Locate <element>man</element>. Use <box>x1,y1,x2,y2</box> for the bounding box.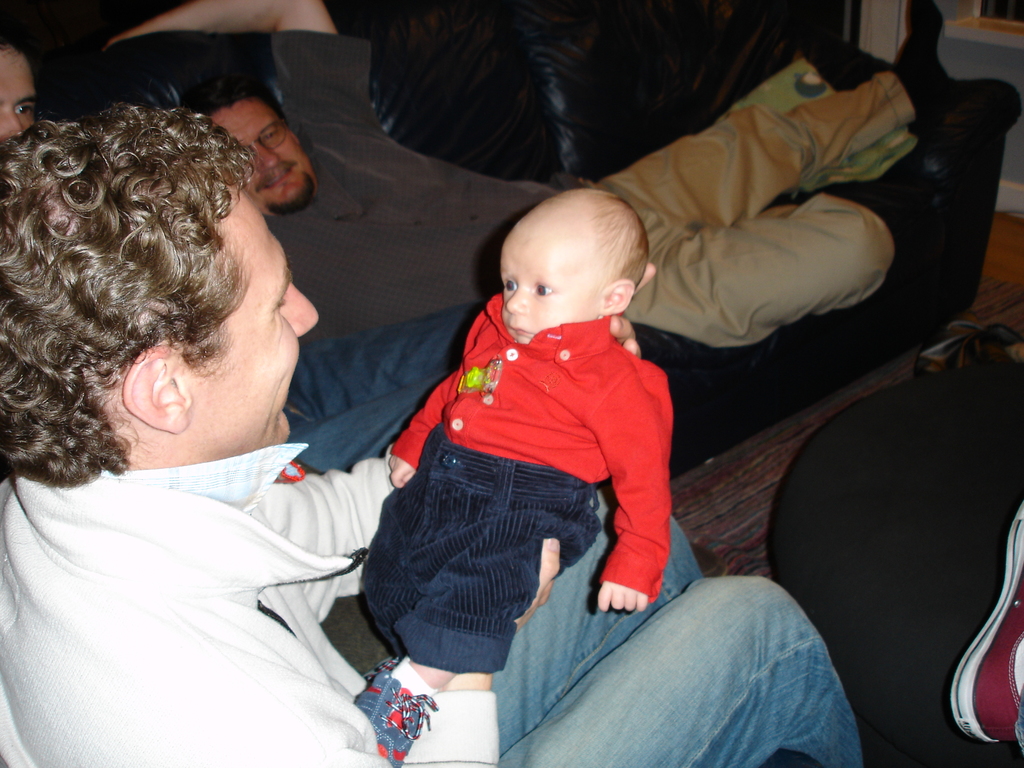
<box>0,101,874,767</box>.
